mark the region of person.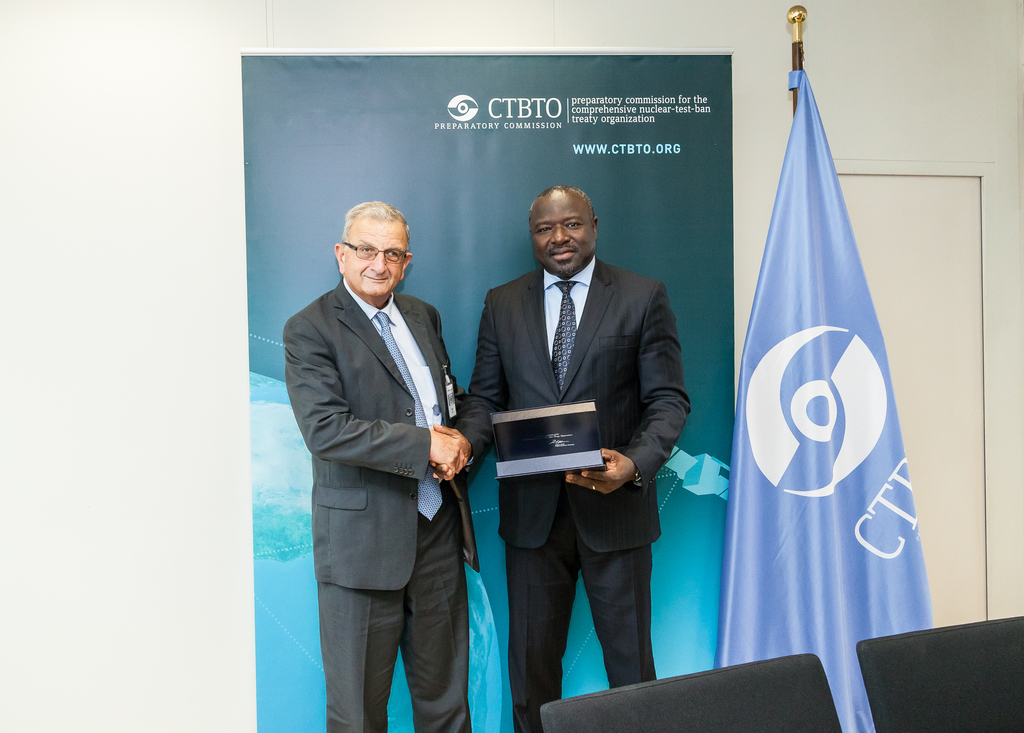
Region: pyautogui.locateOnScreen(422, 184, 696, 729).
